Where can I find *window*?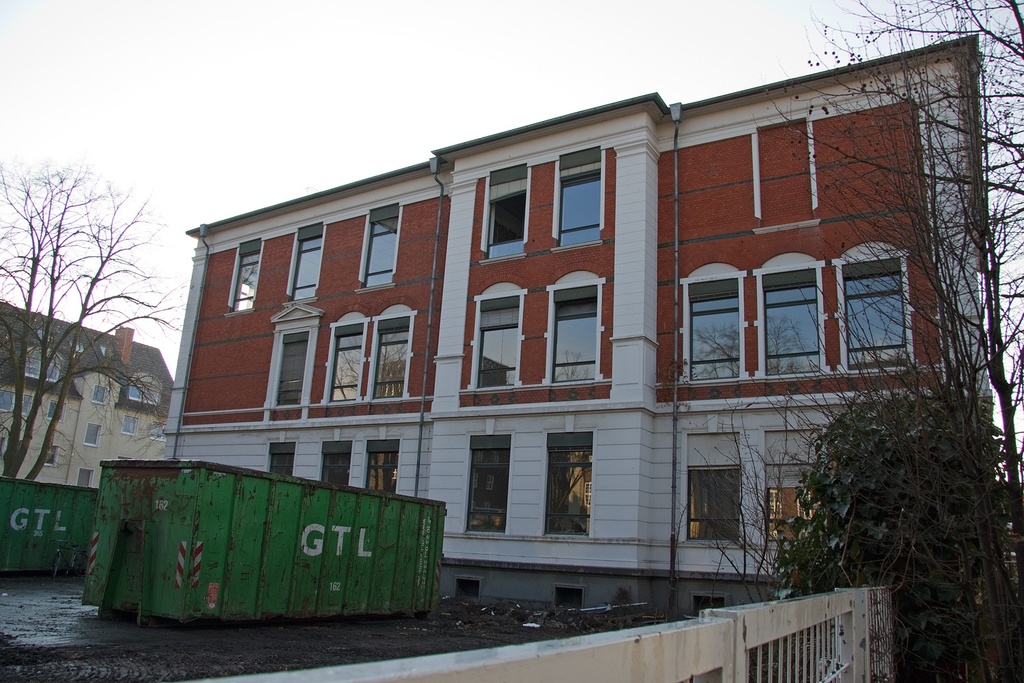
You can find it at l=685, t=277, r=743, b=385.
